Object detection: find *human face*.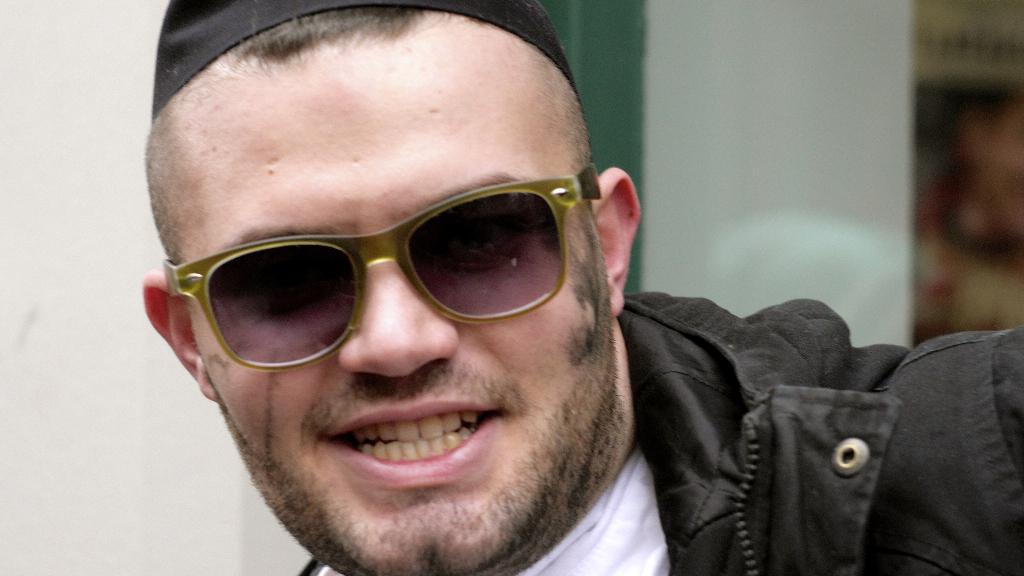
detection(175, 8, 626, 575).
